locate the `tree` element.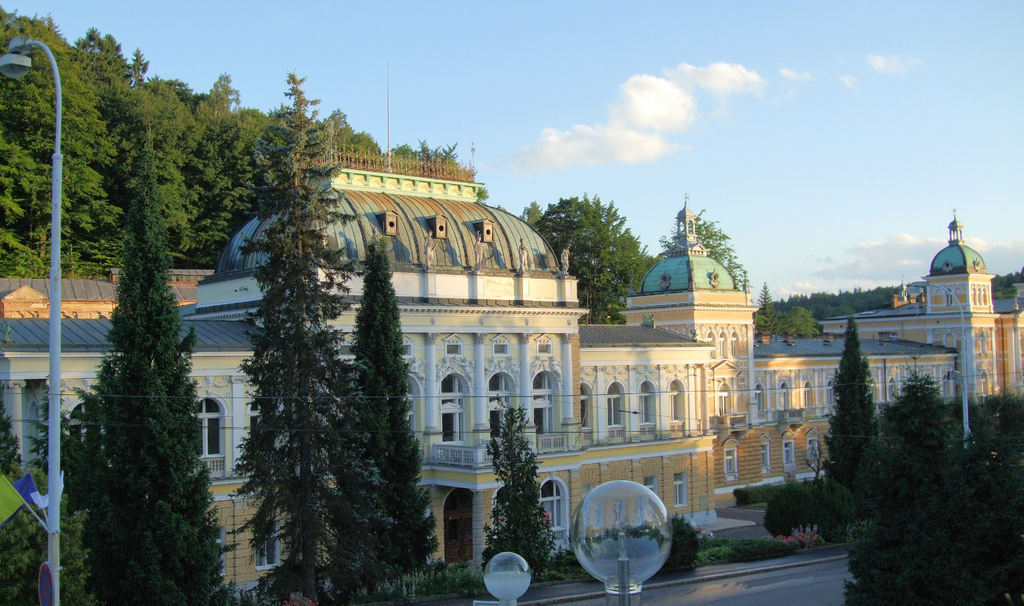
Element bbox: <region>822, 313, 885, 524</region>.
